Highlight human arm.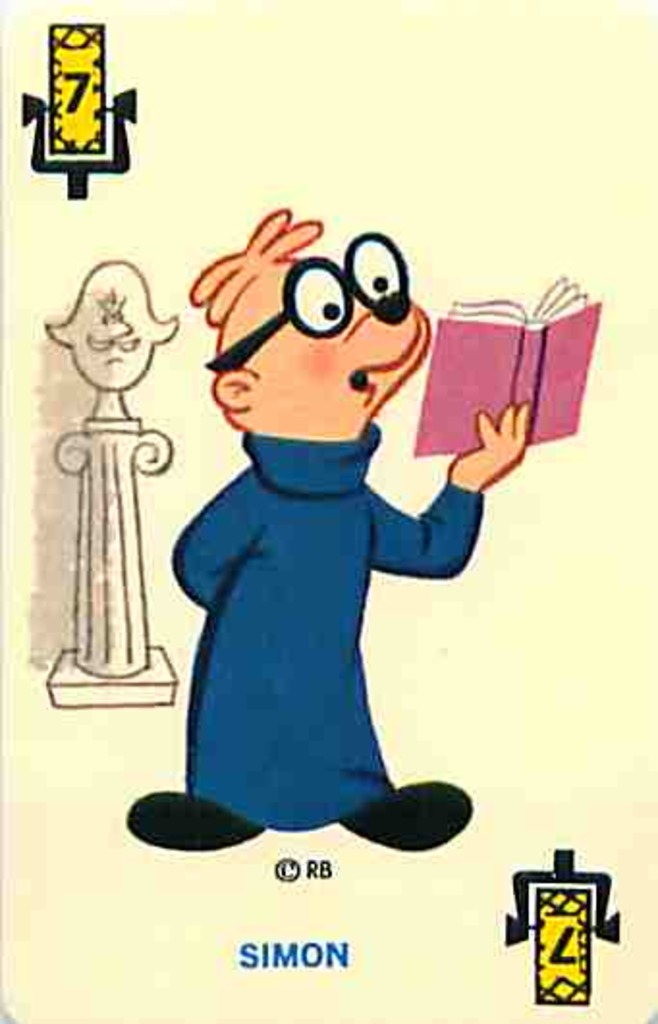
Highlighted region: [x1=399, y1=388, x2=536, y2=584].
